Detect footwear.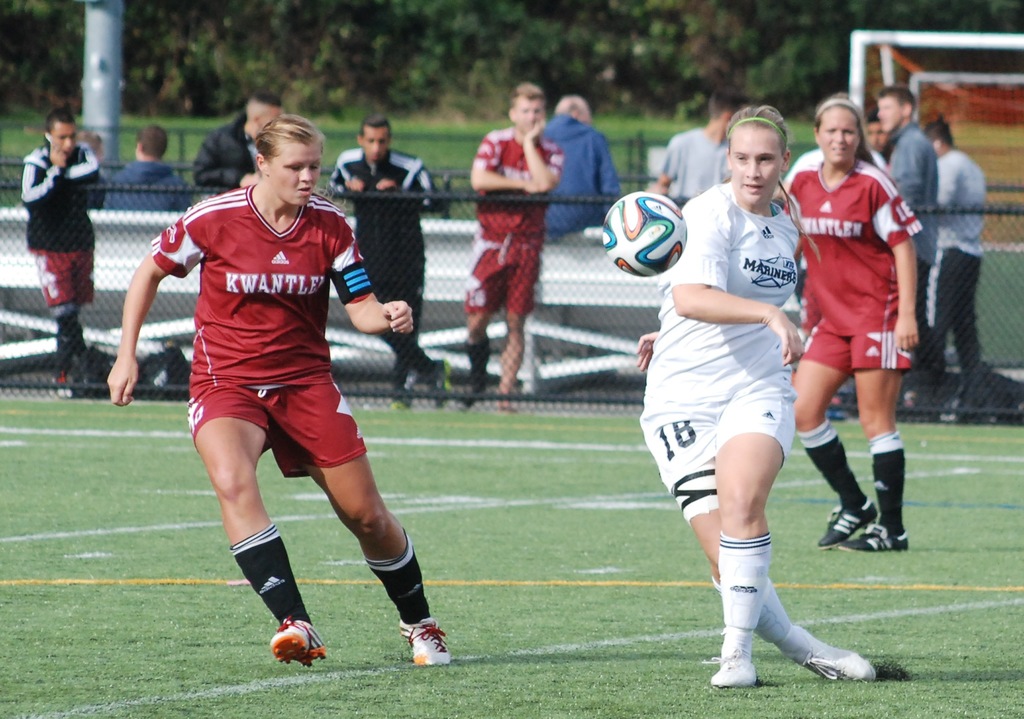
Detected at 45 370 70 397.
